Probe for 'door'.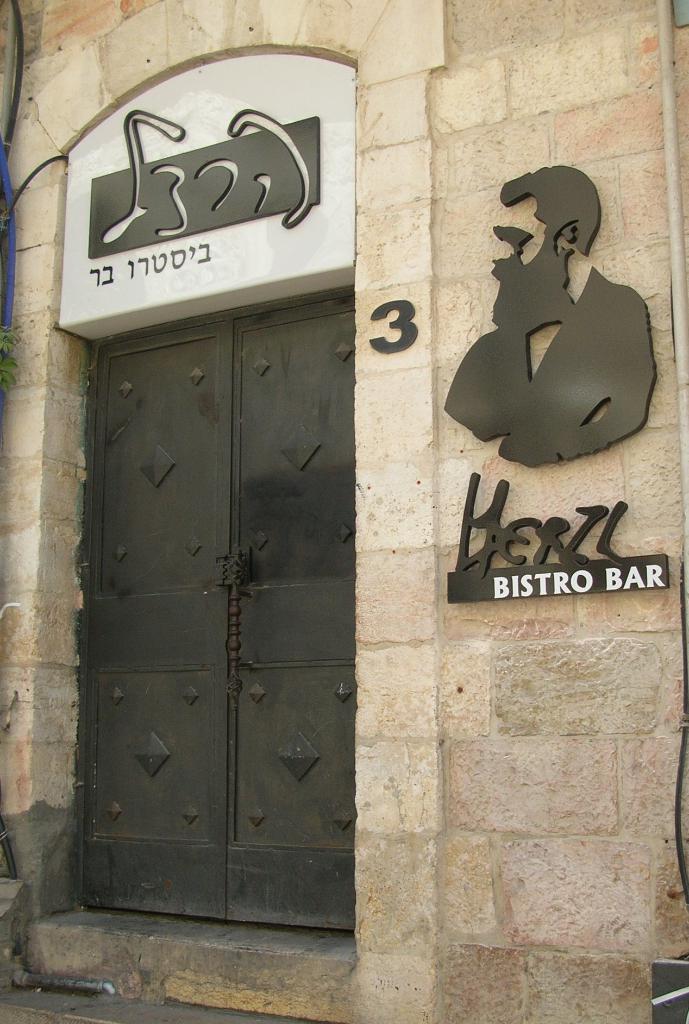
Probe result: <region>77, 261, 372, 940</region>.
